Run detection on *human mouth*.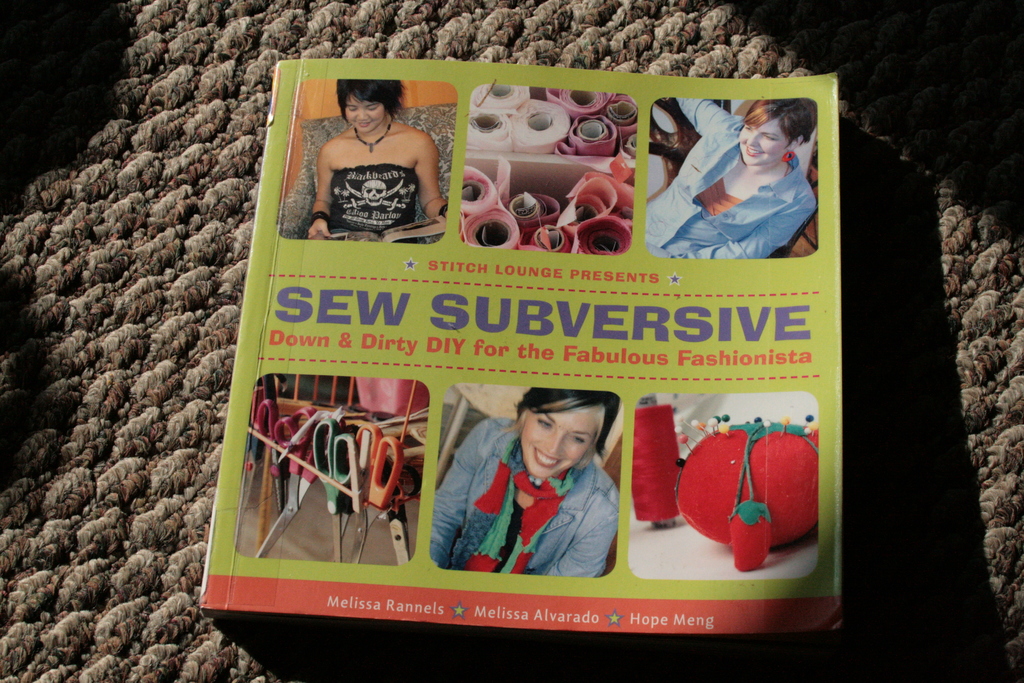
Result: <bbox>742, 147, 765, 157</bbox>.
